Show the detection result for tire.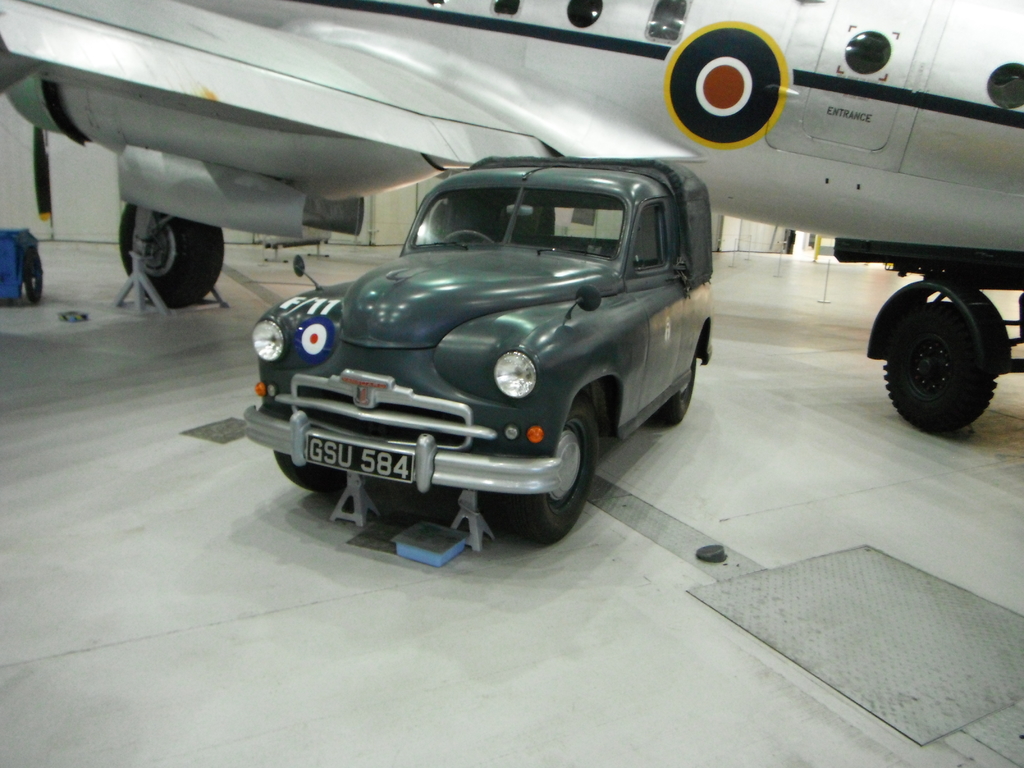
rect(886, 301, 993, 435).
